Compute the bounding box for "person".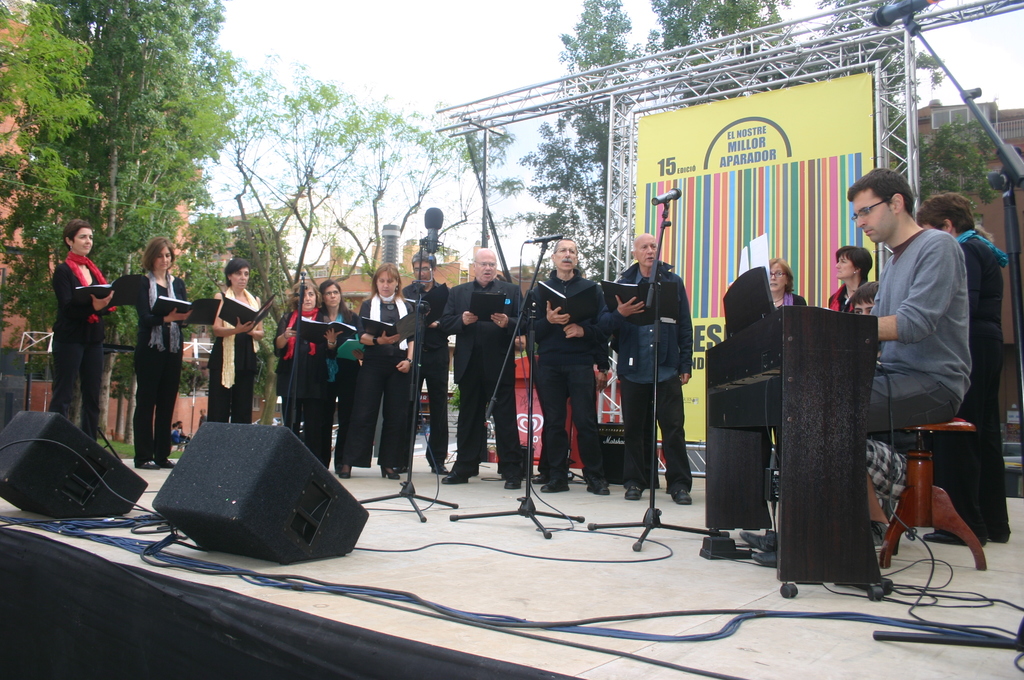
Rect(523, 230, 614, 495).
